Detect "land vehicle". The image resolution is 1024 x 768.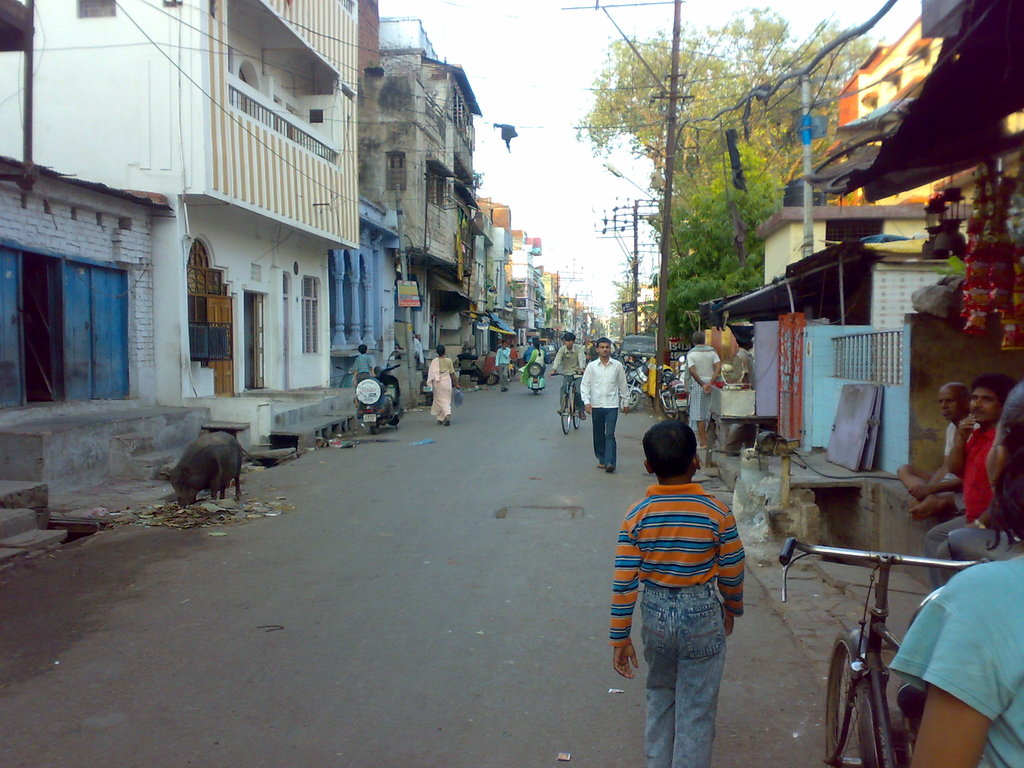
{"x1": 551, "y1": 367, "x2": 586, "y2": 433}.
